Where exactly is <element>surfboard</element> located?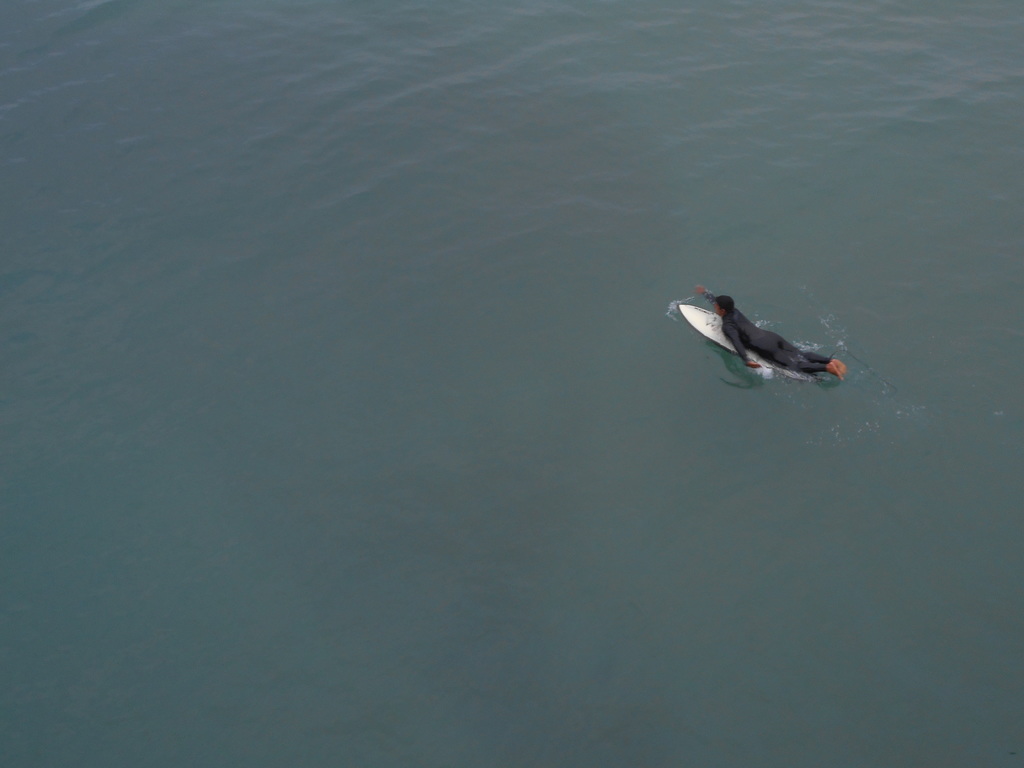
Its bounding box is locate(678, 304, 775, 369).
